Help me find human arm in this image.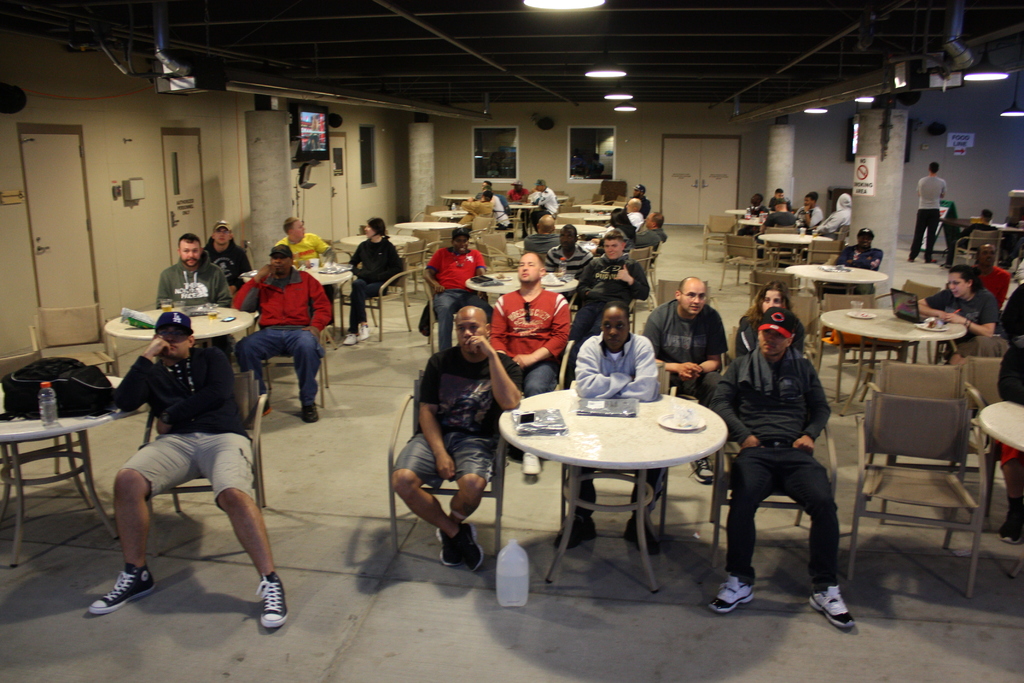
Found it: (left=420, top=352, right=458, bottom=483).
